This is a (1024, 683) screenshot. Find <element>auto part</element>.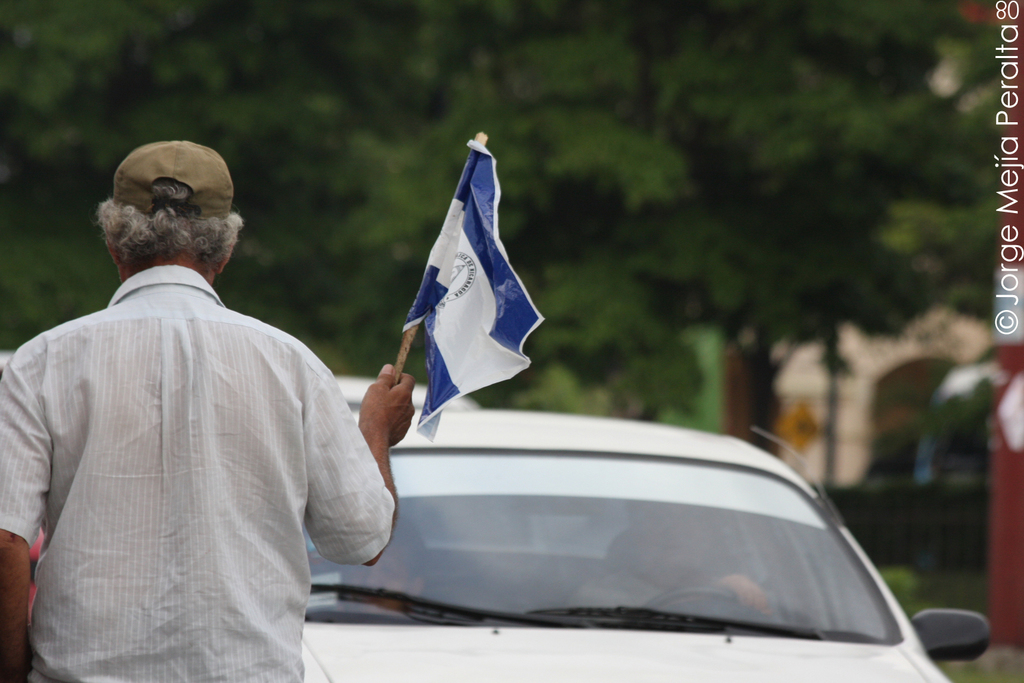
Bounding box: box=[346, 372, 477, 407].
